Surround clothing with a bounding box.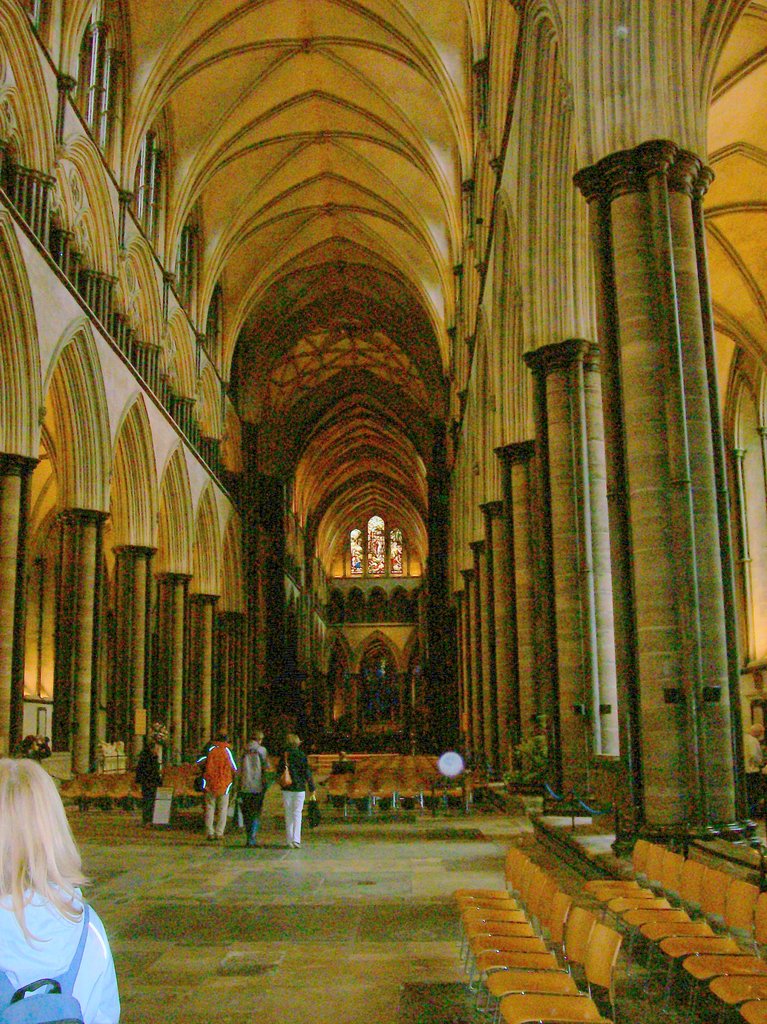
<region>134, 746, 162, 824</region>.
